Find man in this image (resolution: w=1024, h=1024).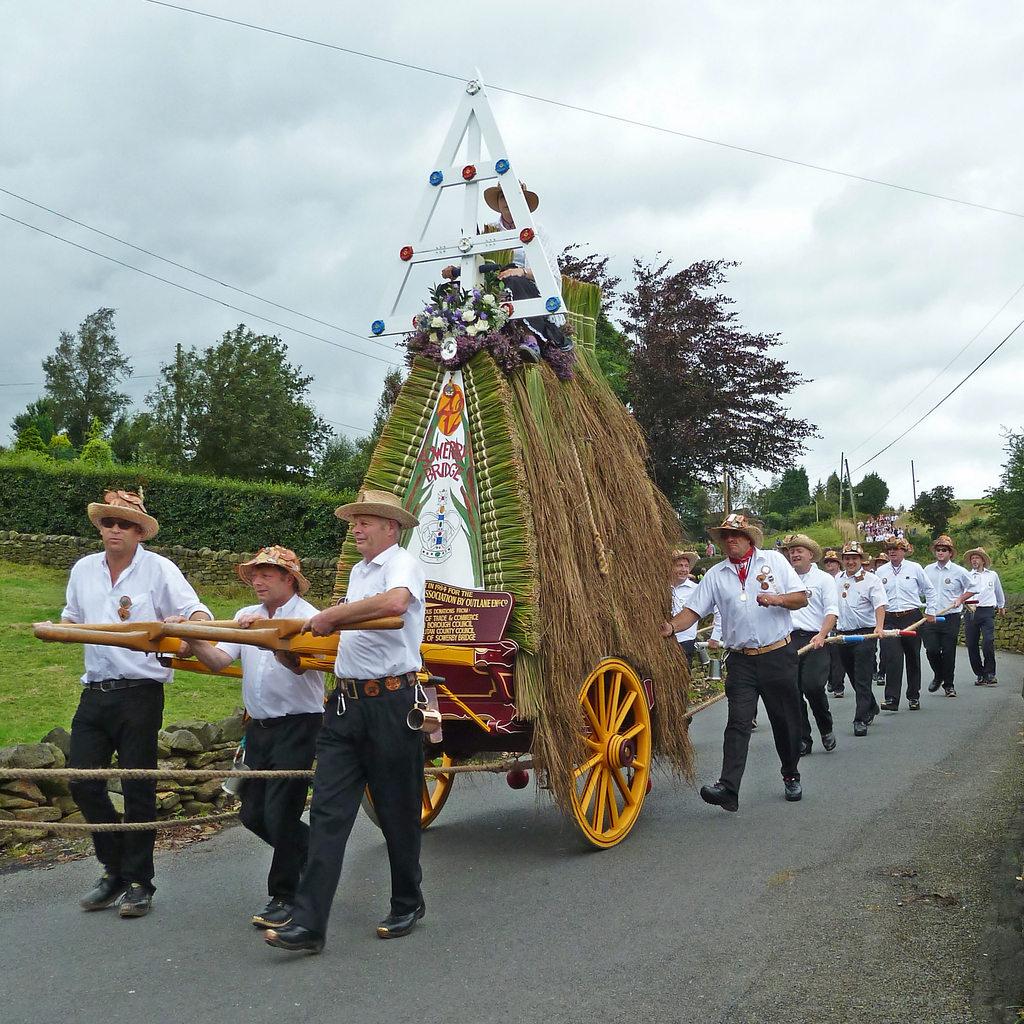
detection(835, 543, 887, 737).
